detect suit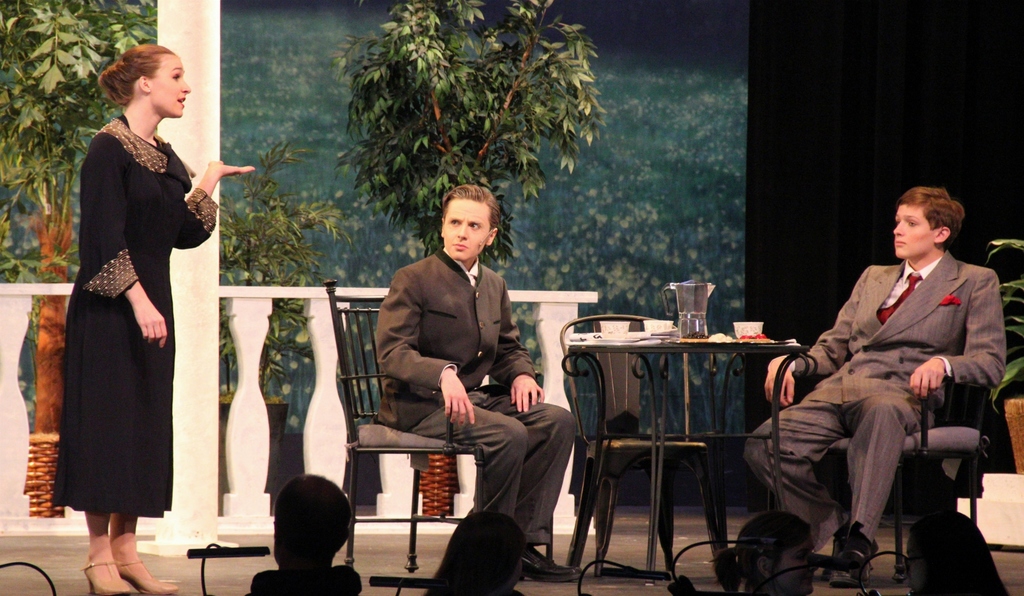
box=[375, 243, 581, 554]
